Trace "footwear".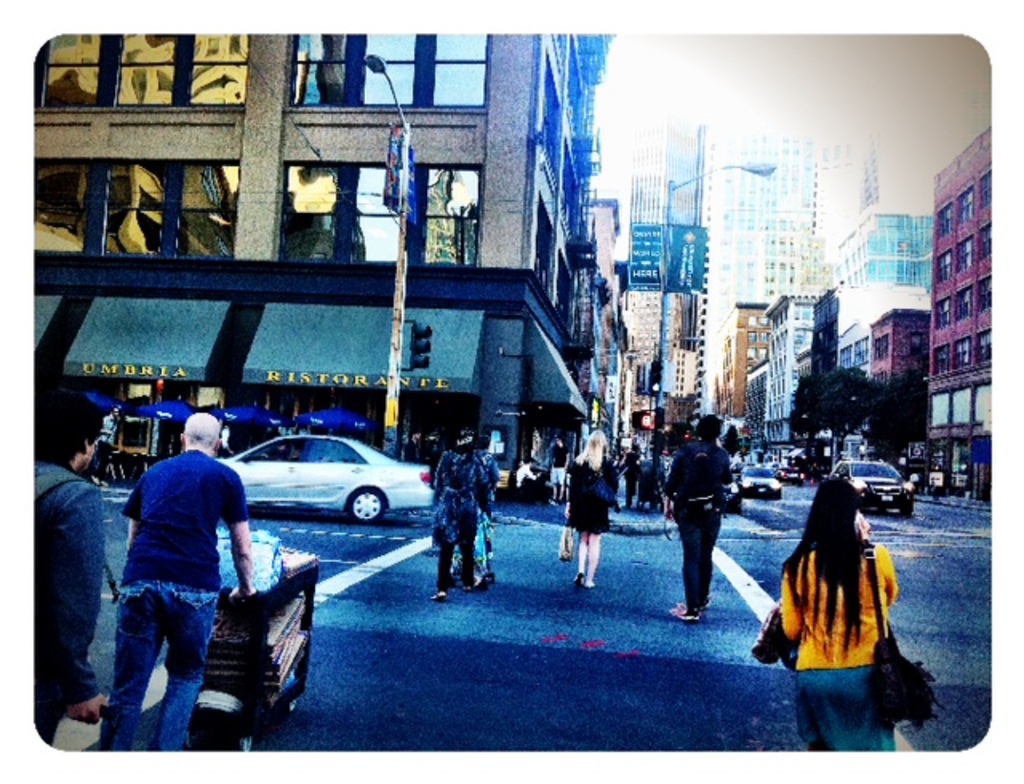
Traced to l=430, t=597, r=443, b=605.
